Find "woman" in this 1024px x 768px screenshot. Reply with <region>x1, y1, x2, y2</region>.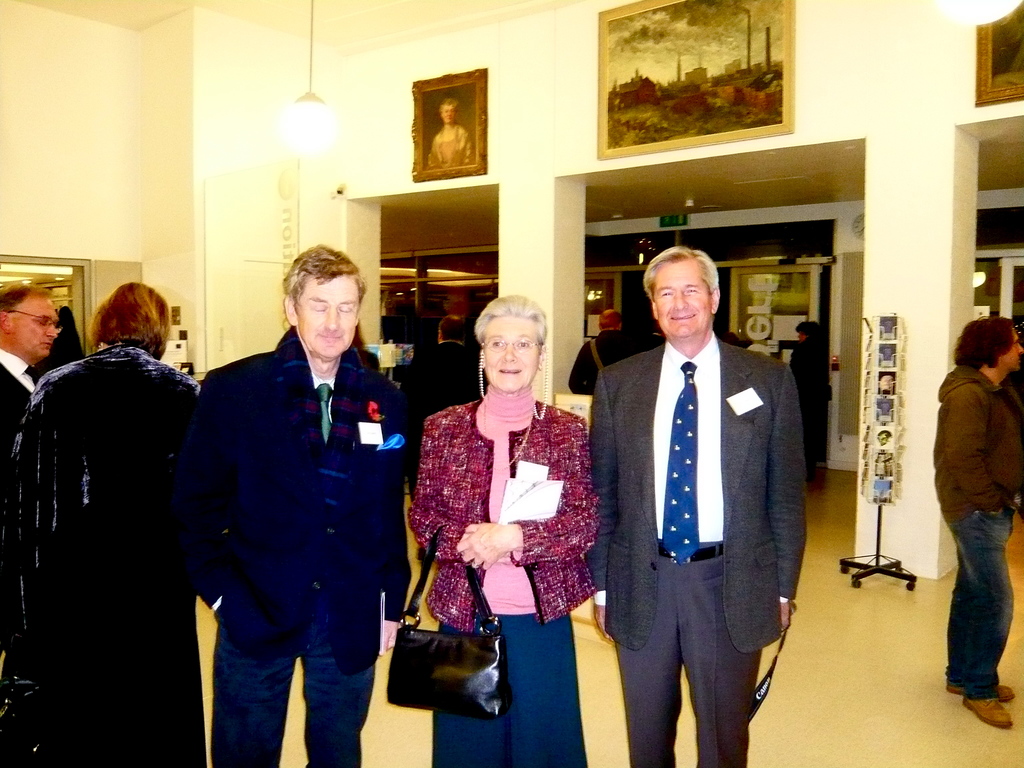
<region>0, 278, 204, 767</region>.
